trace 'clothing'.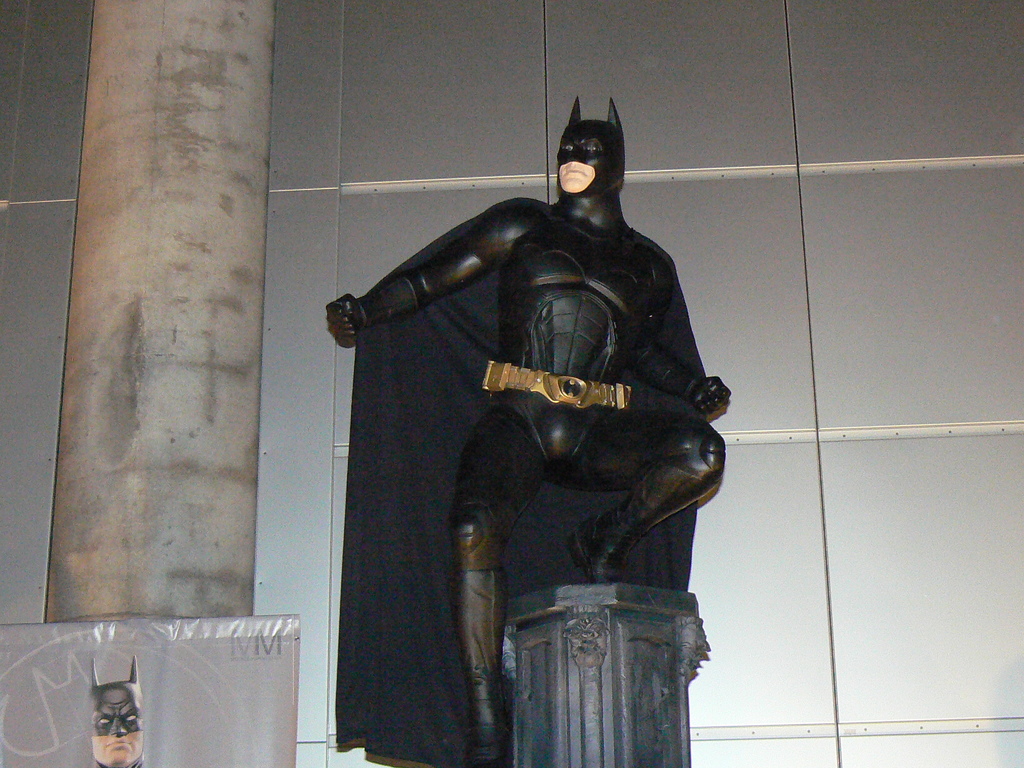
Traced to x1=334 y1=164 x2=732 y2=683.
